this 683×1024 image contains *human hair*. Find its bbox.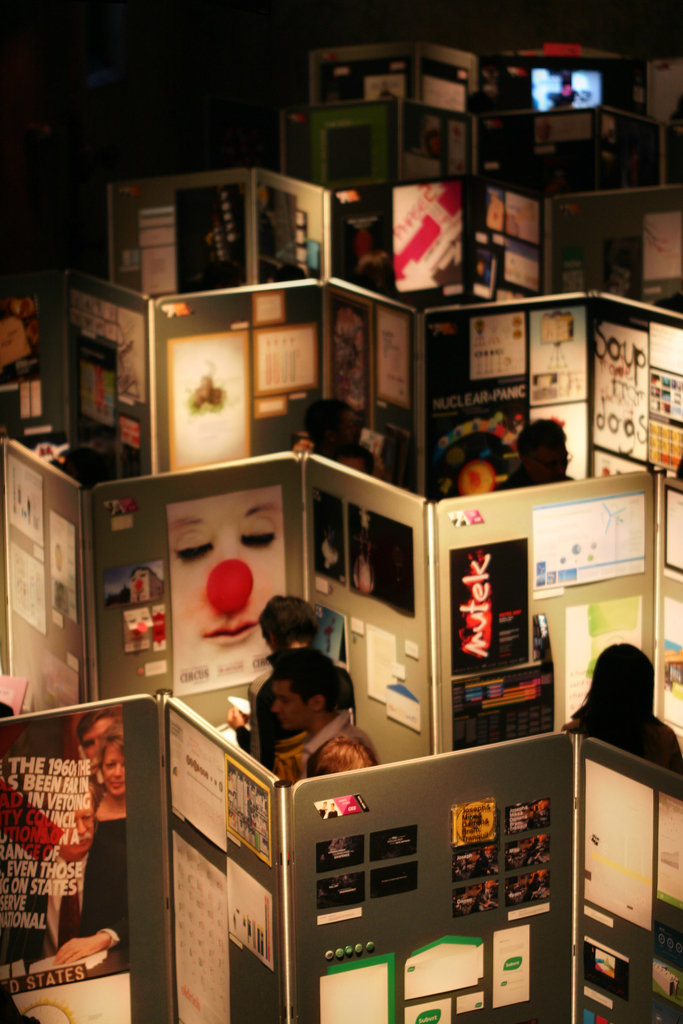
x1=77, y1=709, x2=119, y2=756.
